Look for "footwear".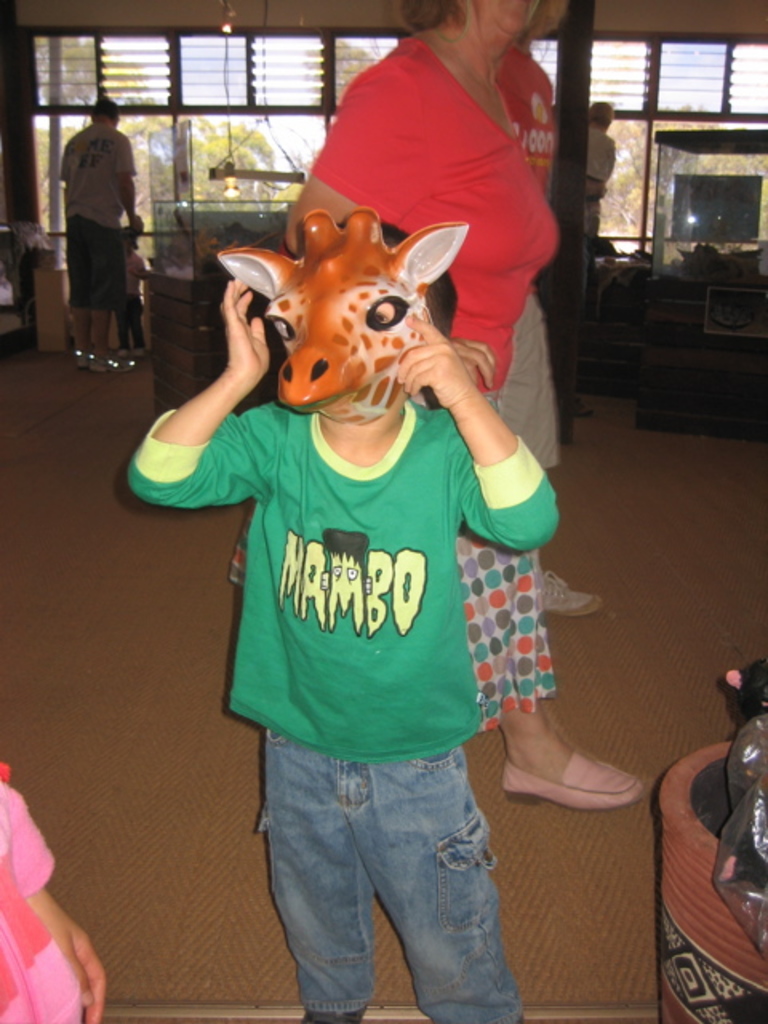
Found: (x1=501, y1=742, x2=642, y2=813).
